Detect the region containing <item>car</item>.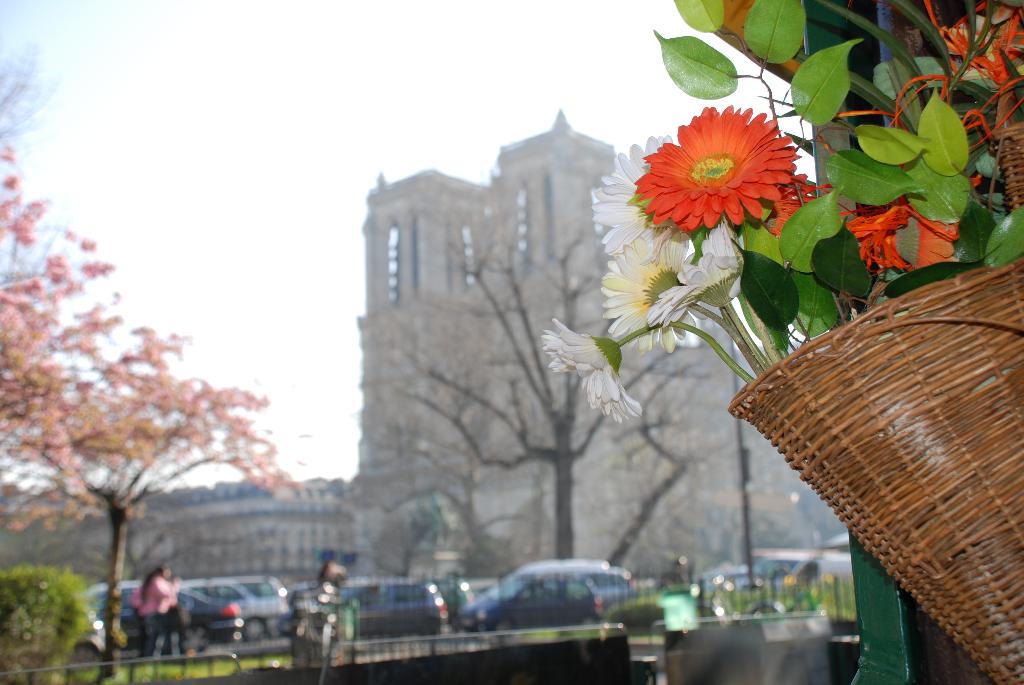
region(68, 620, 120, 677).
